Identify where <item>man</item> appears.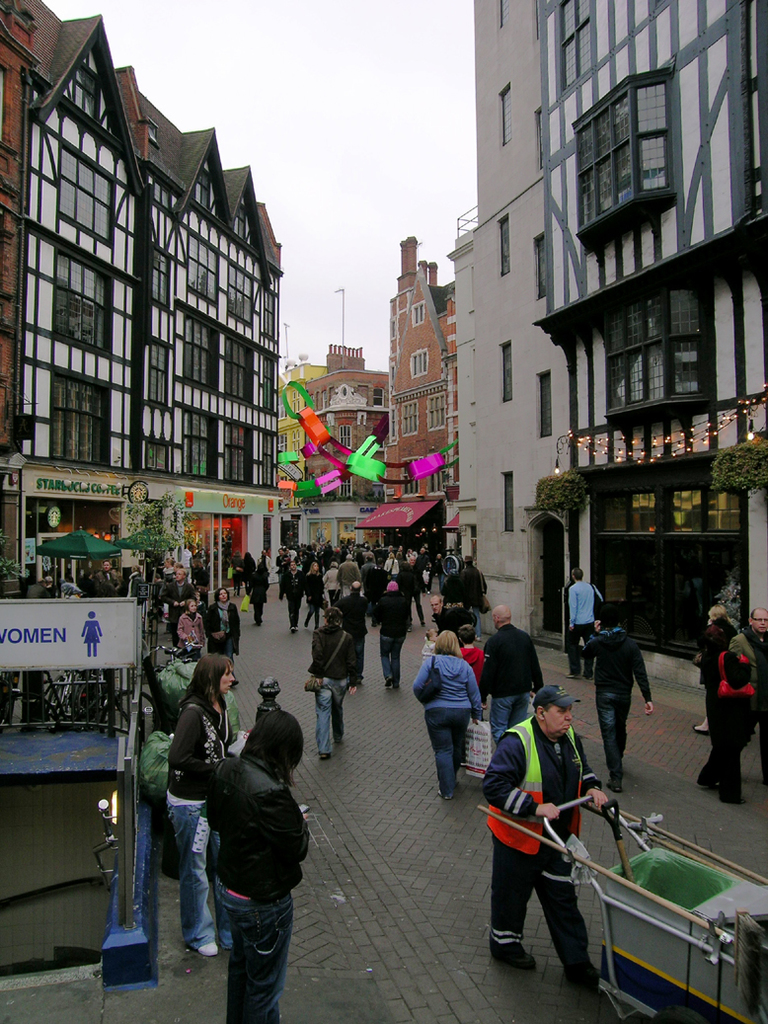
Appears at {"left": 462, "top": 552, "right": 488, "bottom": 637}.
